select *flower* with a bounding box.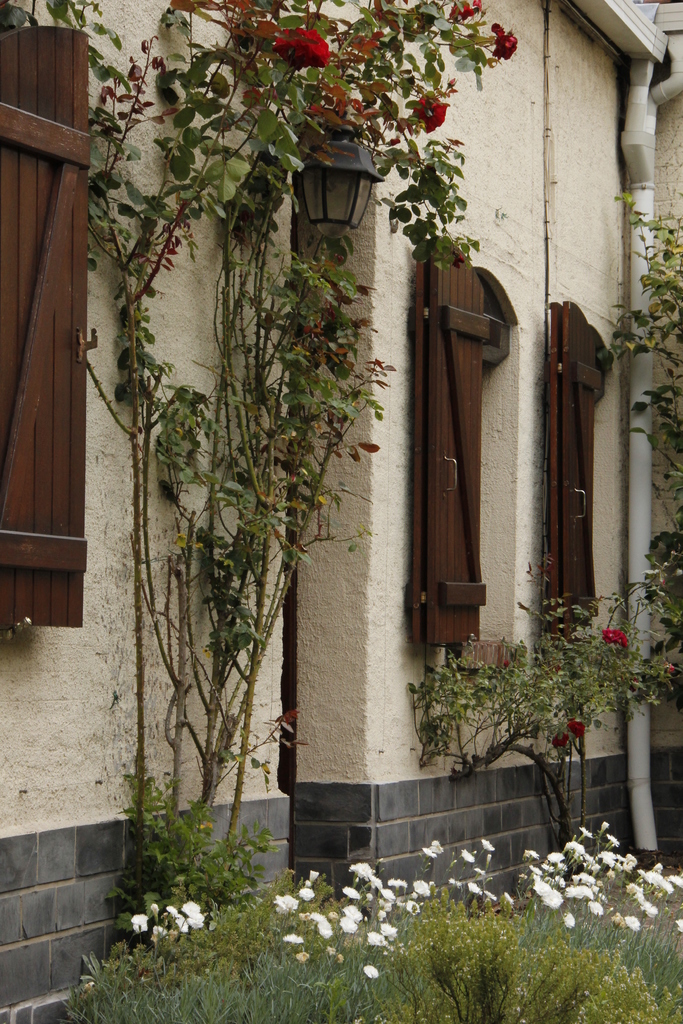
424 844 436 855.
